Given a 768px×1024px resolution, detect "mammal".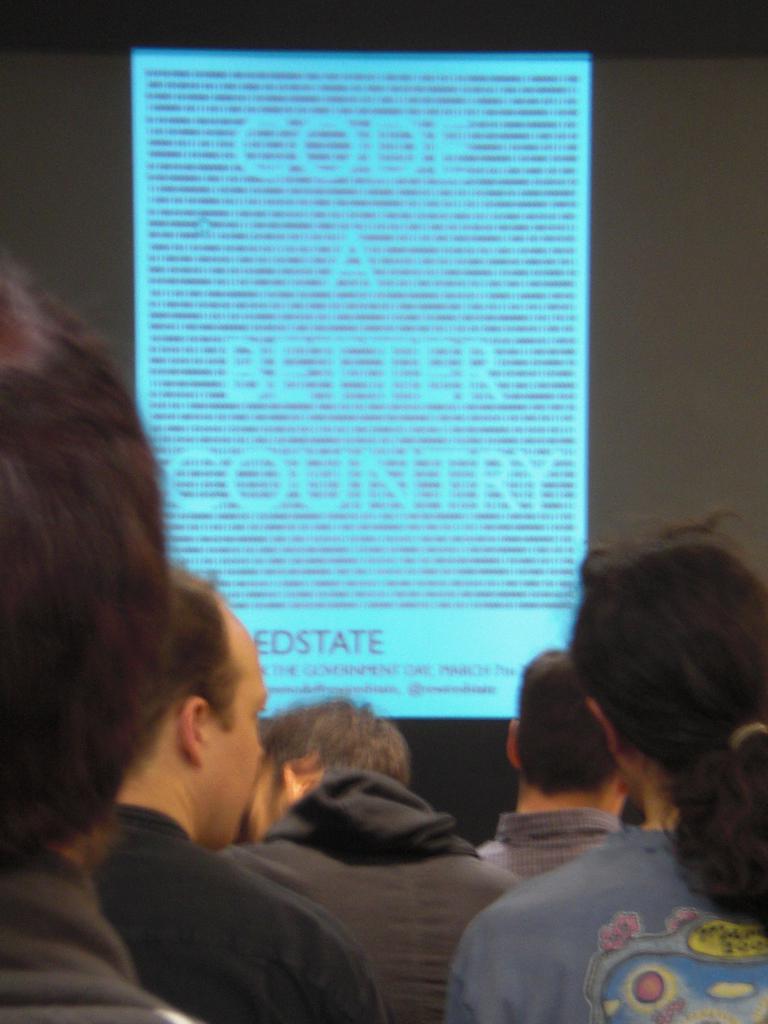
<box>440,509,767,1023</box>.
